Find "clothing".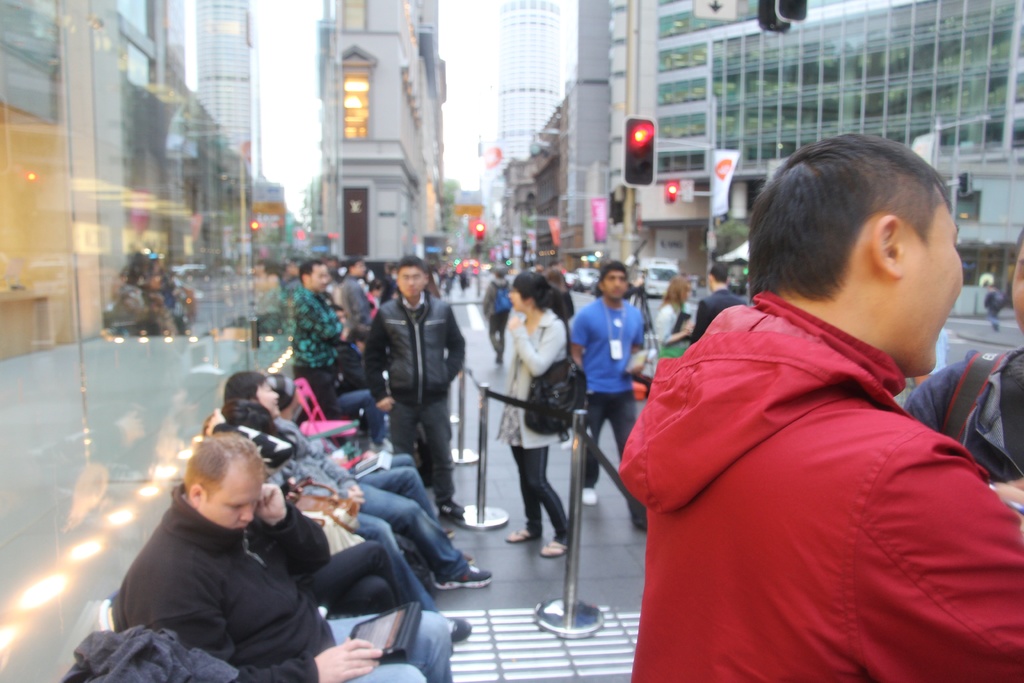
left=581, top=400, right=650, bottom=516.
